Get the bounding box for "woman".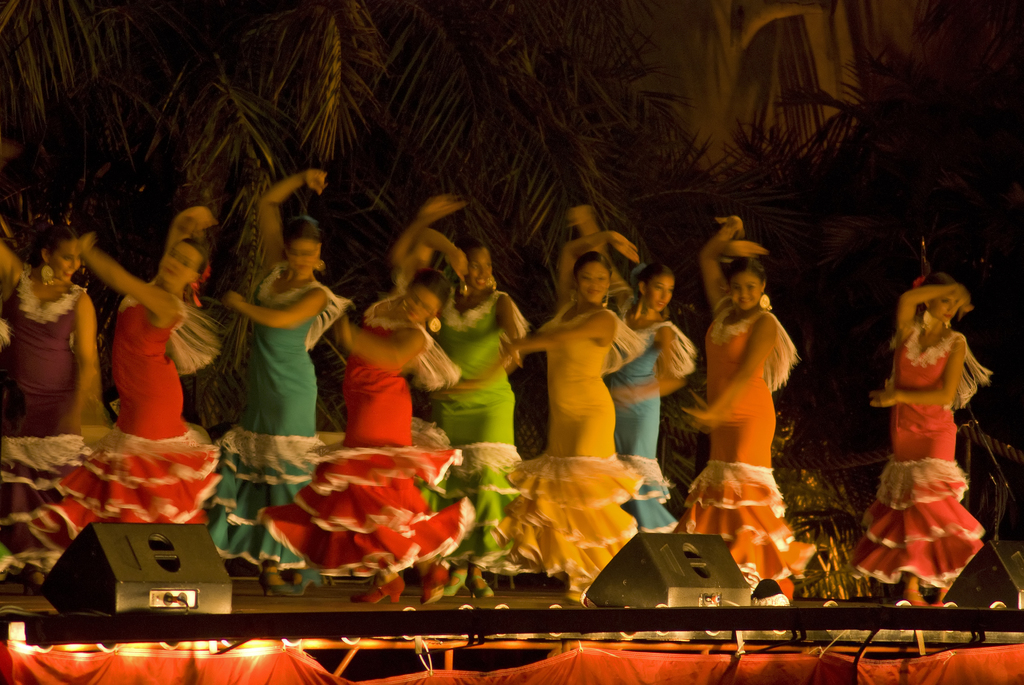
x1=254, y1=189, x2=475, y2=606.
